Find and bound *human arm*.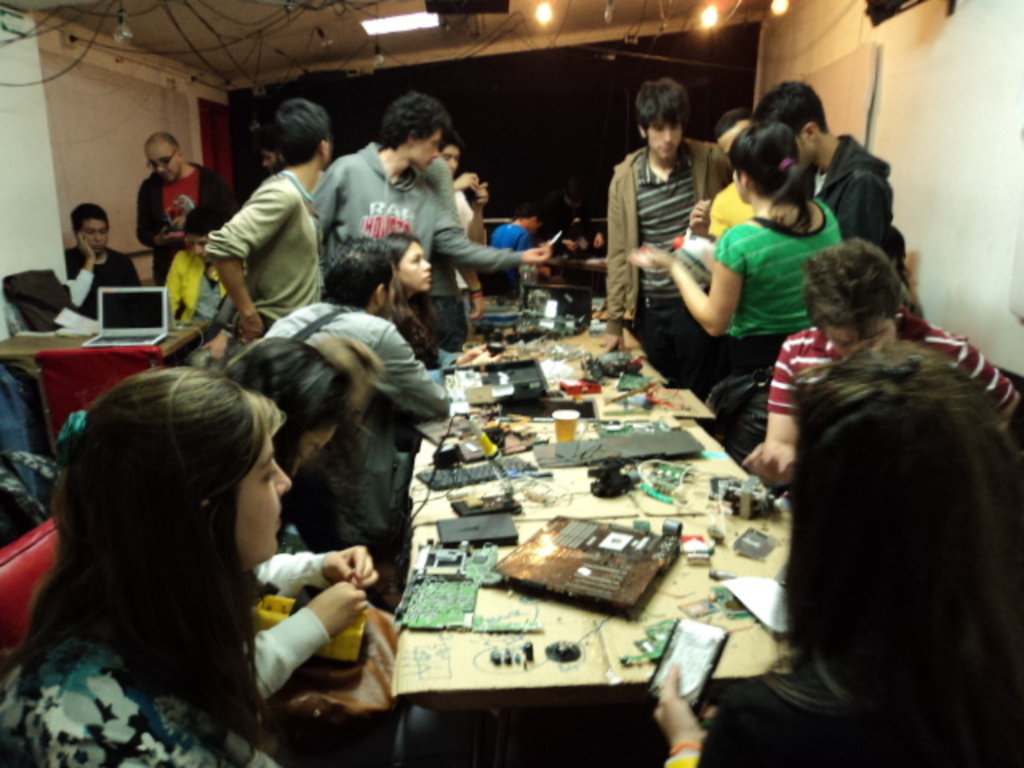
Bound: 435:160:554:266.
